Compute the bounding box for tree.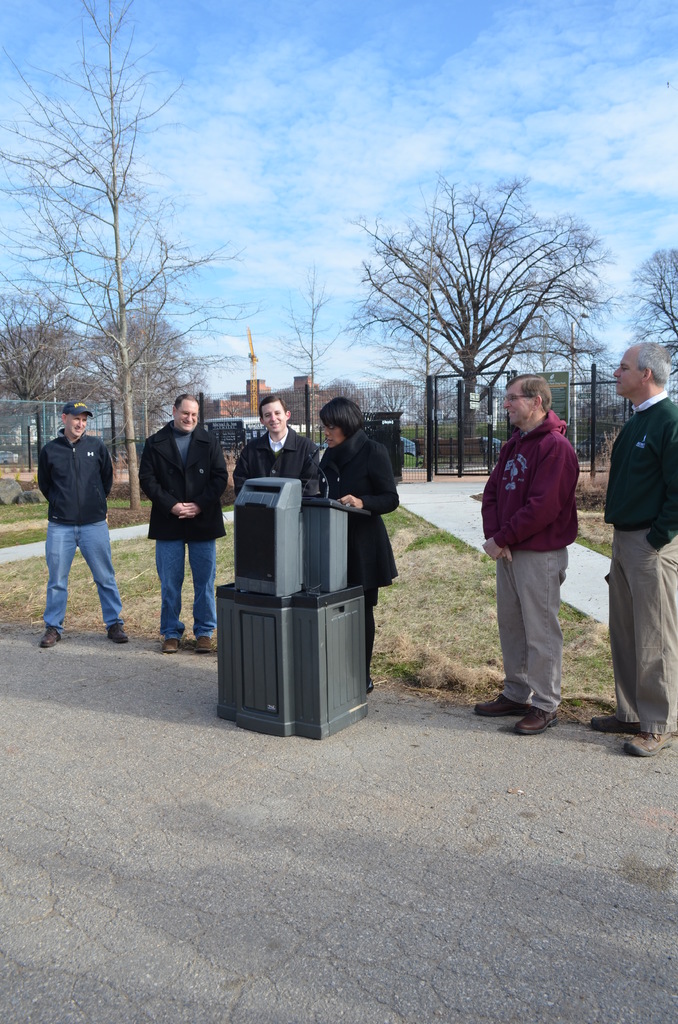
[x1=335, y1=172, x2=614, y2=419].
